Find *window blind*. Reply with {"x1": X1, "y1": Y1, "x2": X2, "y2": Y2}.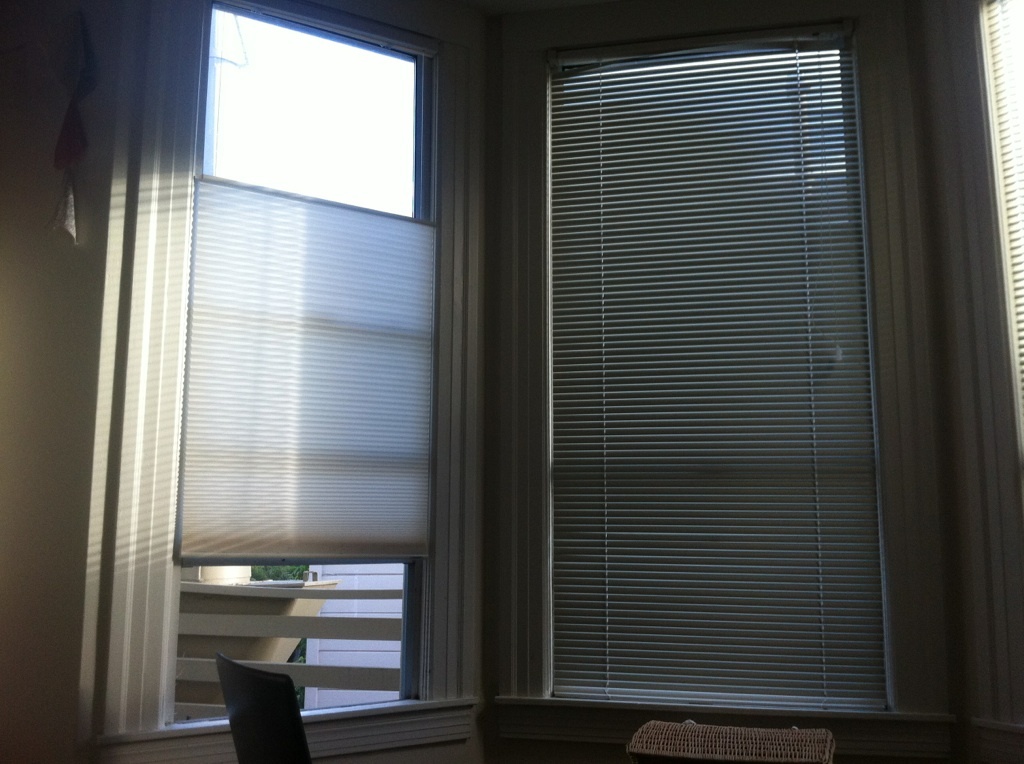
{"x1": 968, "y1": 0, "x2": 1023, "y2": 479}.
